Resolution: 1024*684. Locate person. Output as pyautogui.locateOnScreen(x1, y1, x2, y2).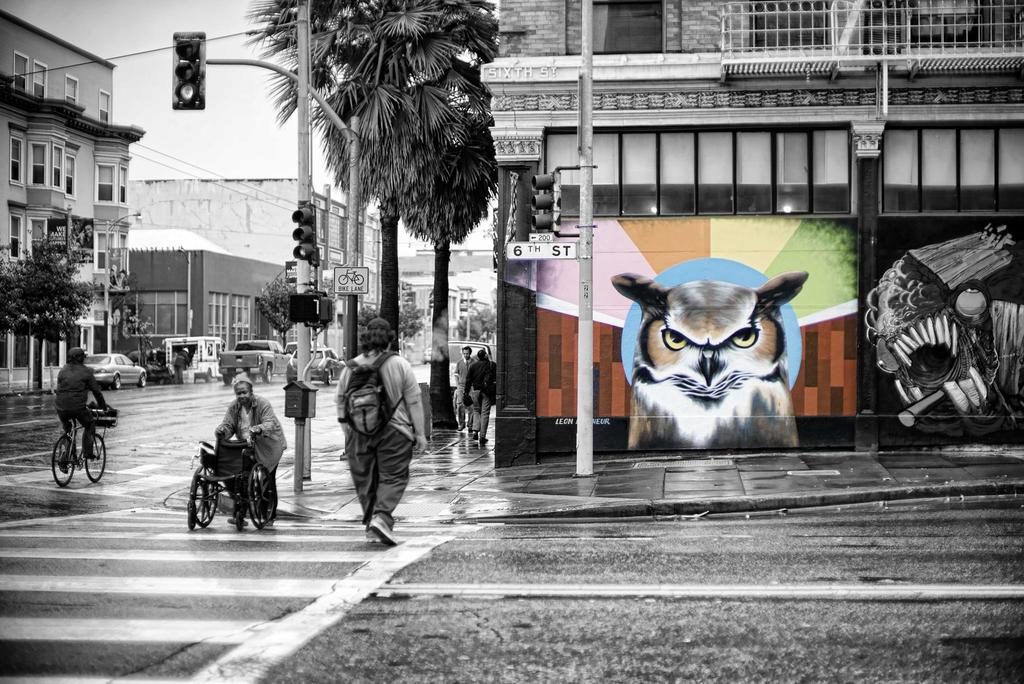
pyautogui.locateOnScreen(454, 344, 474, 431).
